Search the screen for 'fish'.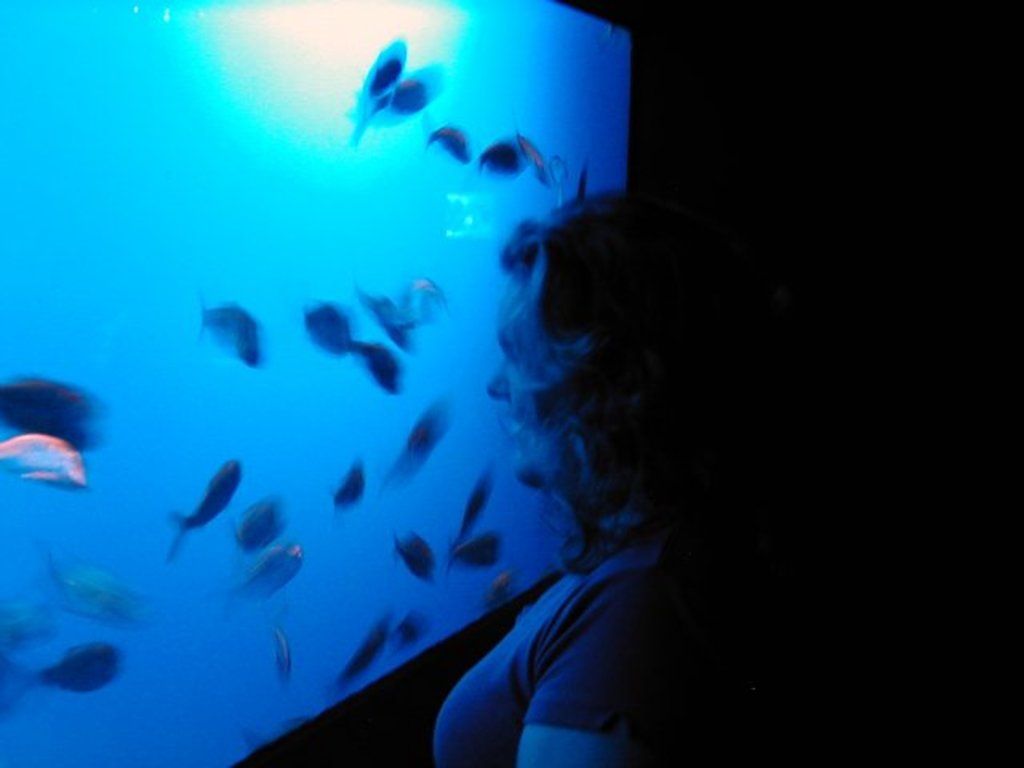
Found at Rect(0, 432, 93, 494).
